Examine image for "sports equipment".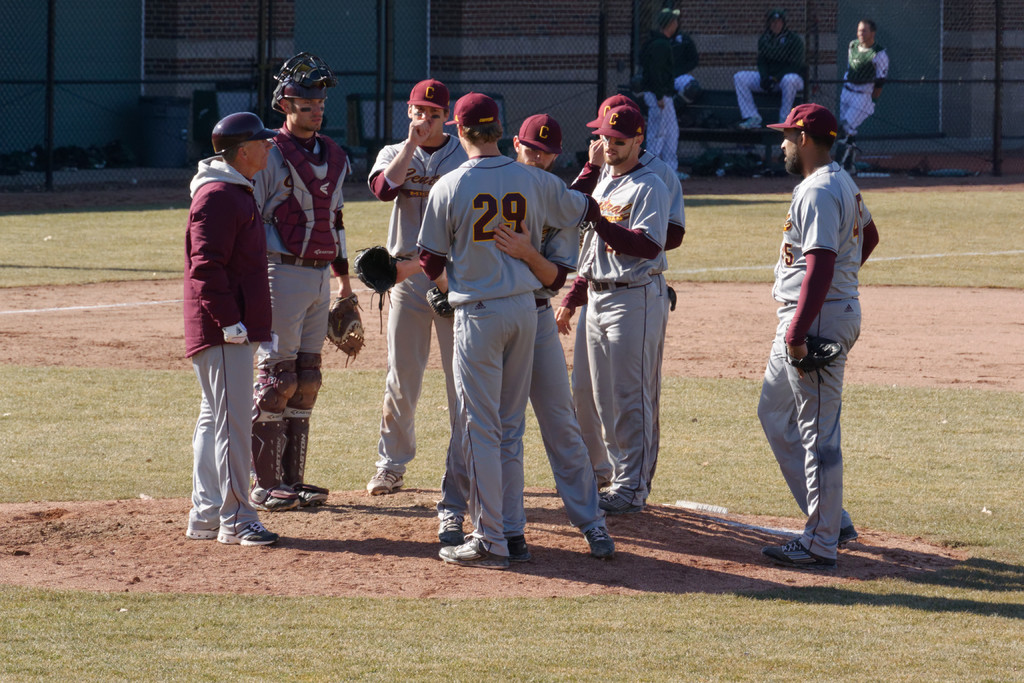
Examination result: BBox(216, 522, 276, 544).
